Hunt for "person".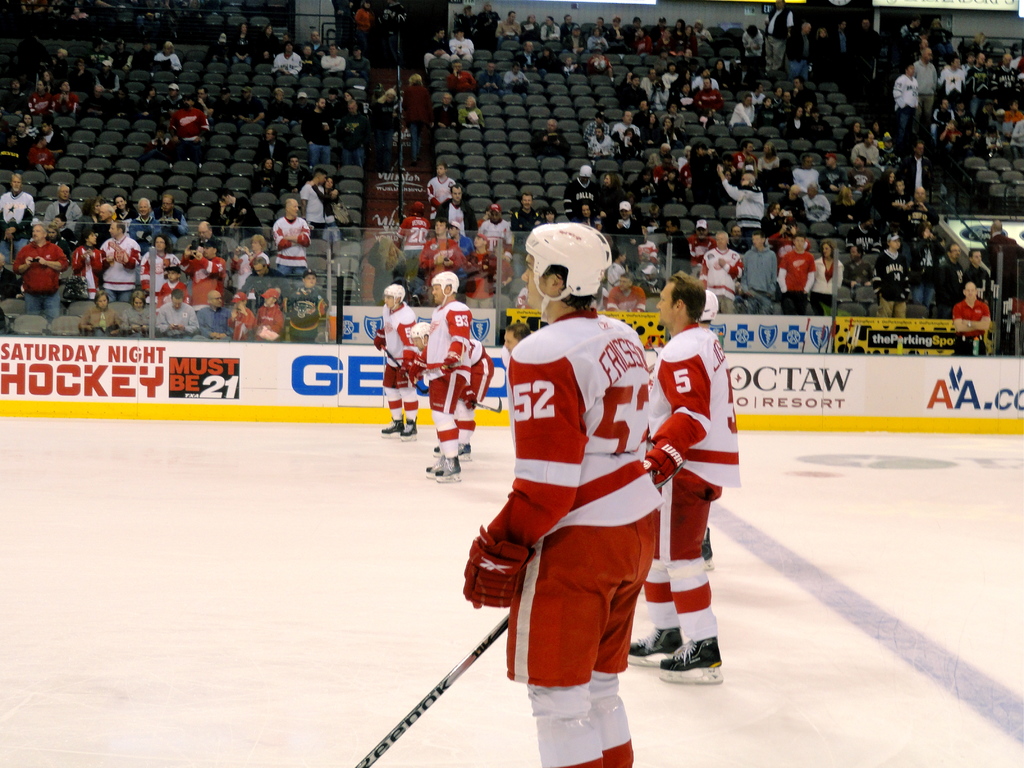
Hunted down at x1=790, y1=20, x2=810, y2=82.
